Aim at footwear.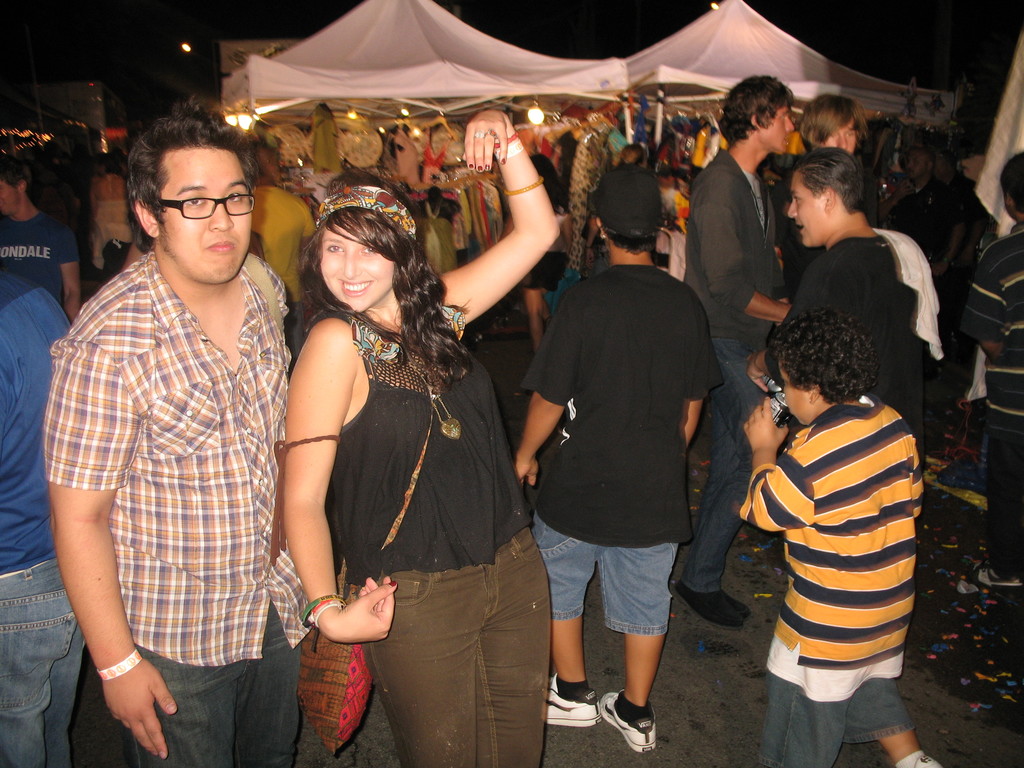
Aimed at (x1=601, y1=688, x2=659, y2=753).
